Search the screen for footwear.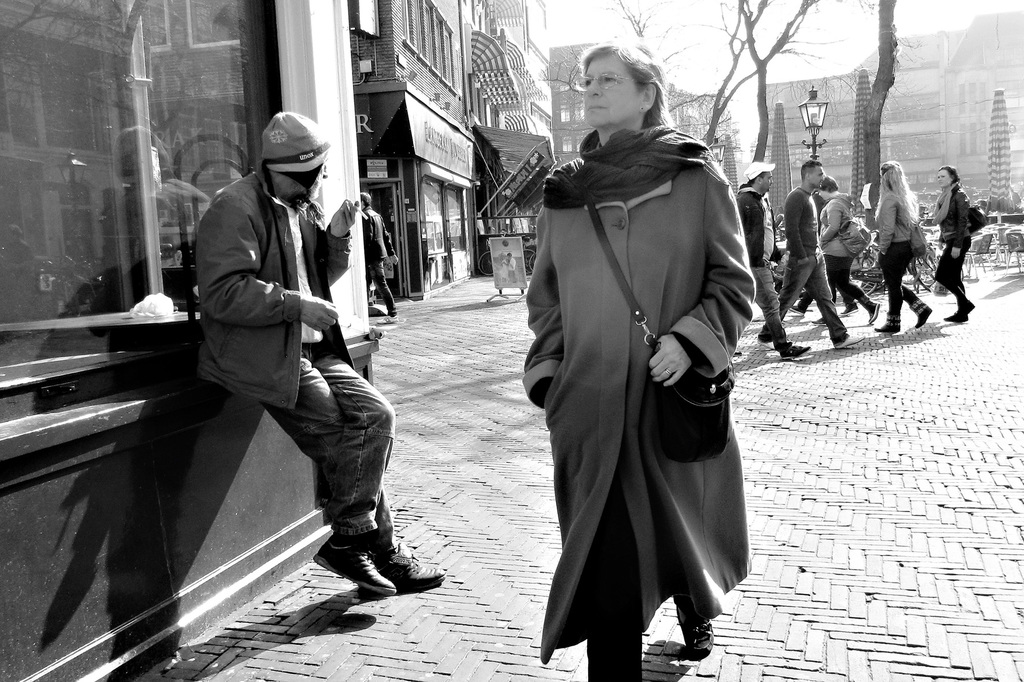
Found at 323/527/406/603.
